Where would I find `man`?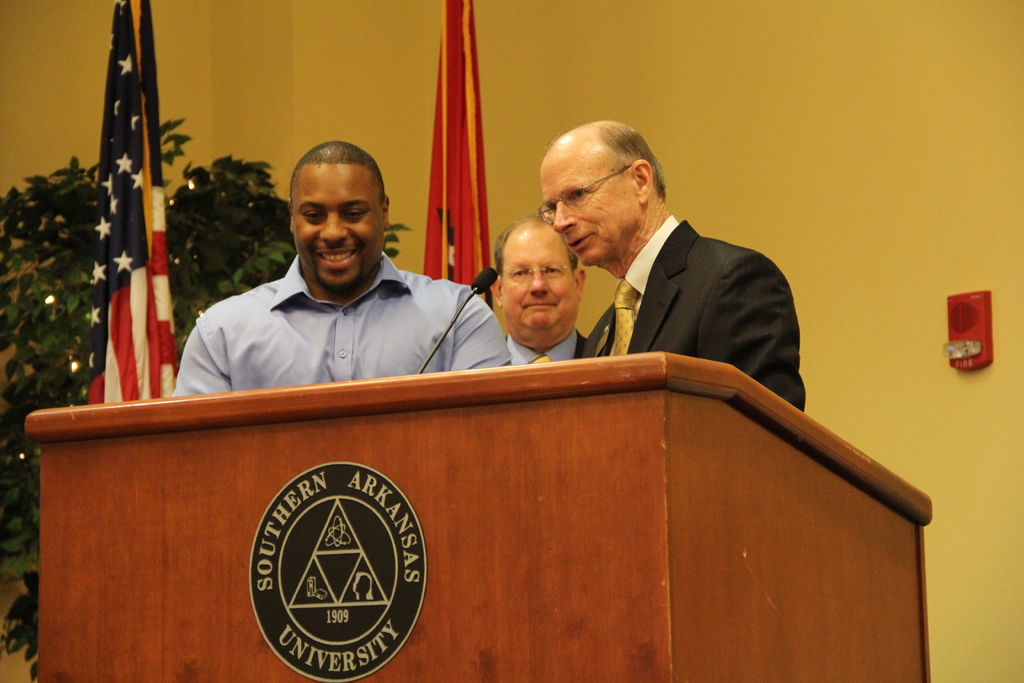
At [538, 119, 806, 411].
